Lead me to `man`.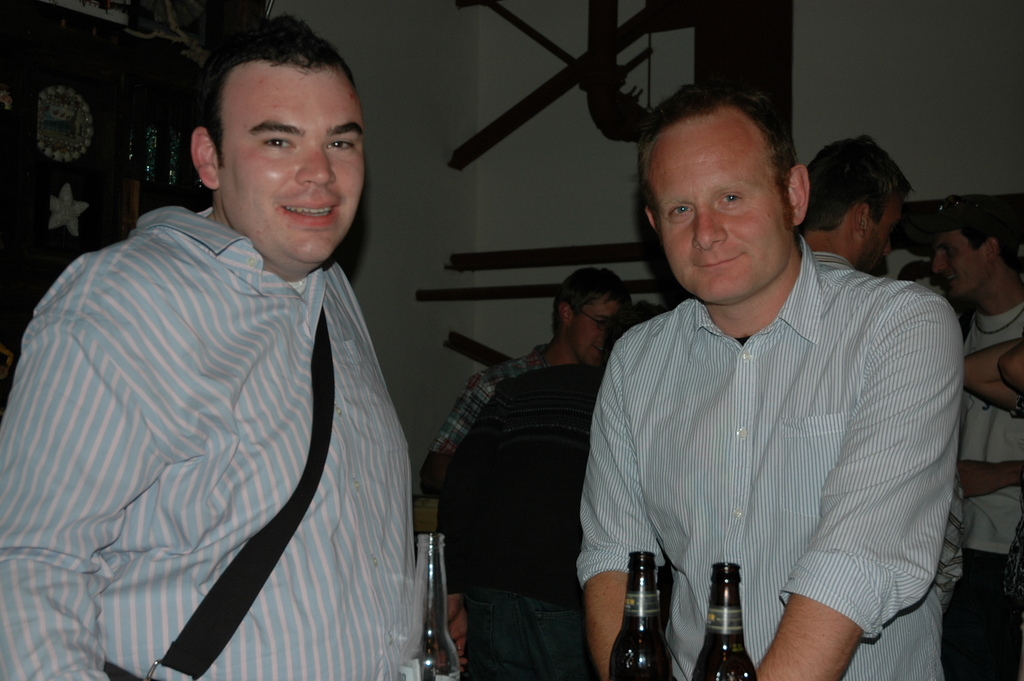
Lead to Rect(25, 40, 447, 677).
